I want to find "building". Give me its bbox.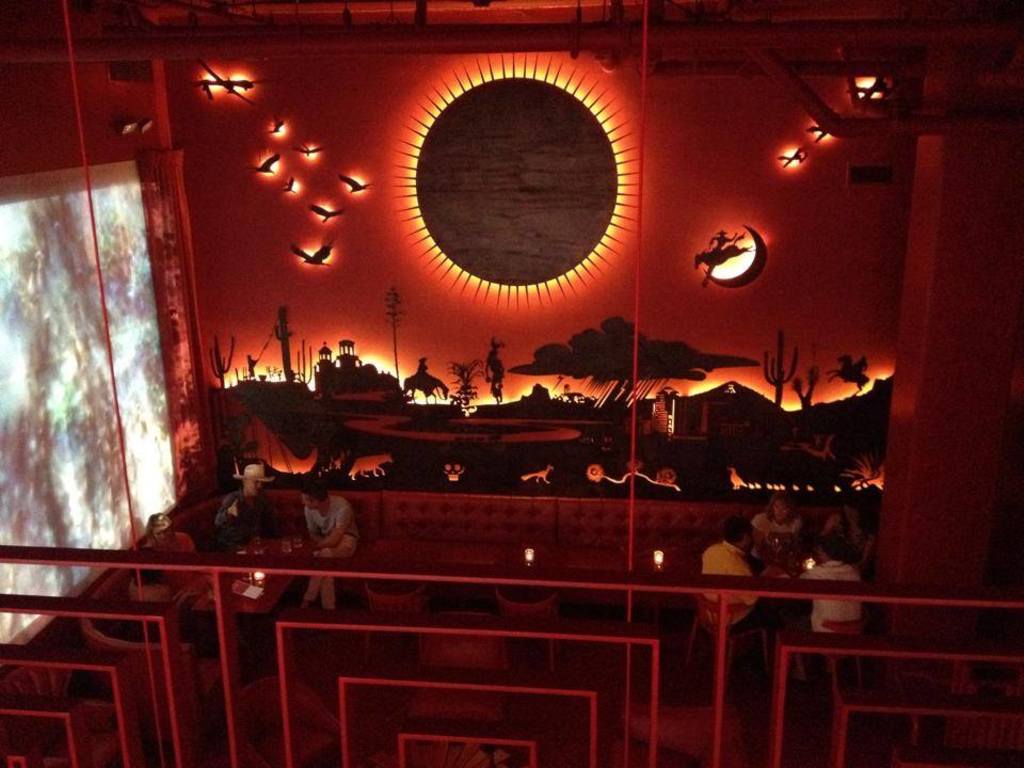
l=0, t=0, r=1023, b=767.
